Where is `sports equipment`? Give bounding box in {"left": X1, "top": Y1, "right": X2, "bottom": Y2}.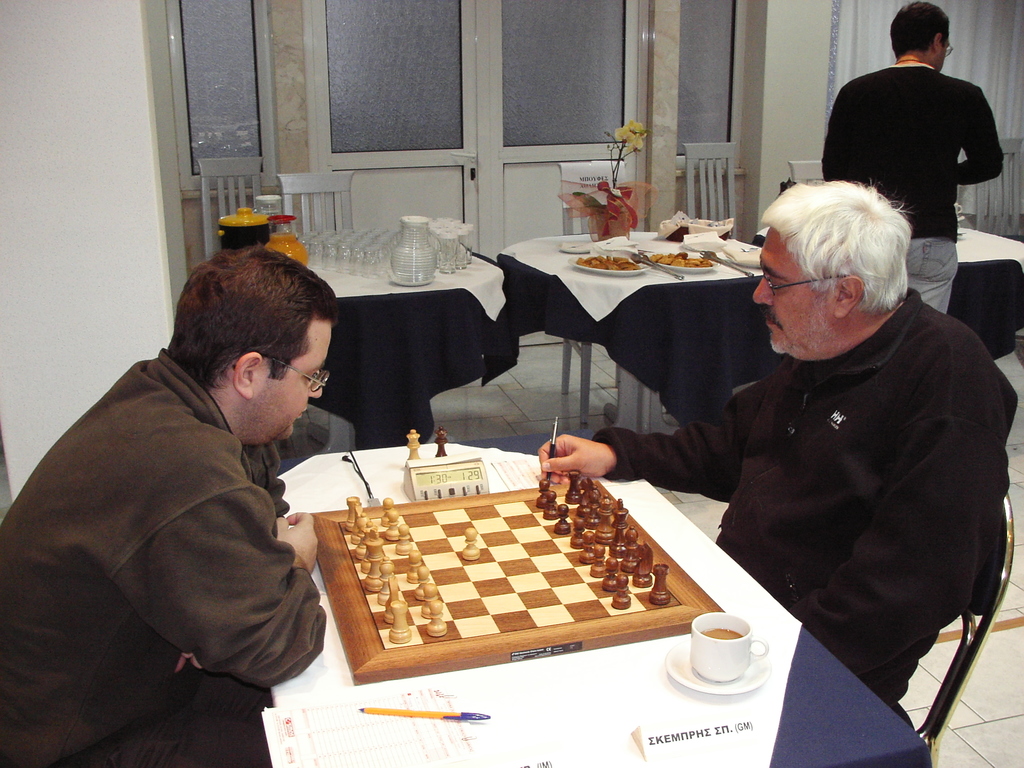
{"left": 316, "top": 473, "right": 716, "bottom": 679}.
